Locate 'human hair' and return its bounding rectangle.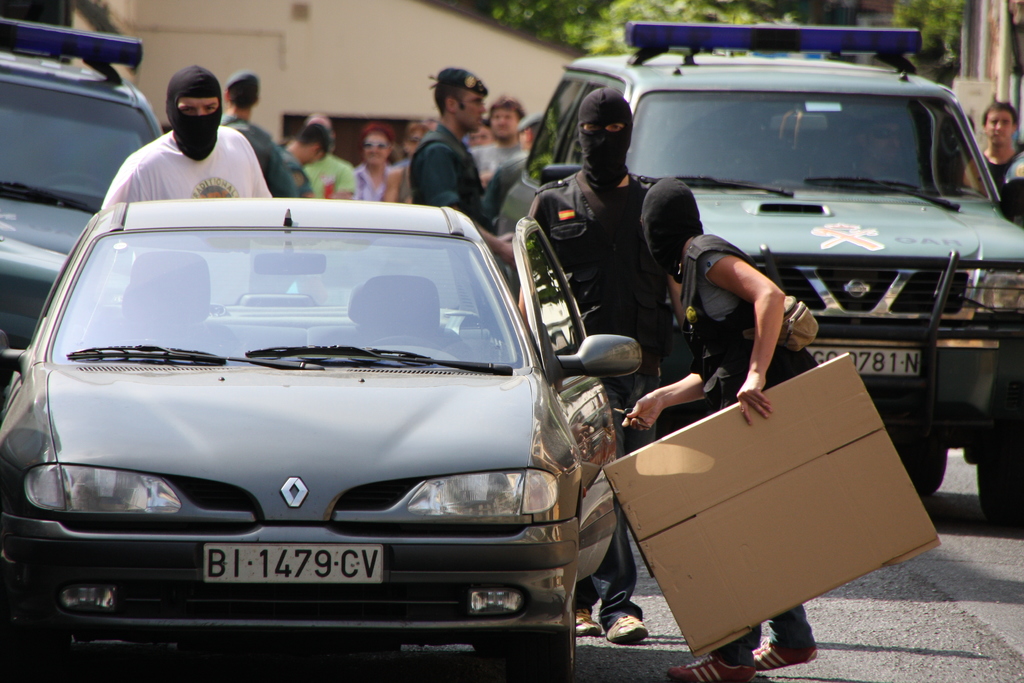
[490,99,526,122].
